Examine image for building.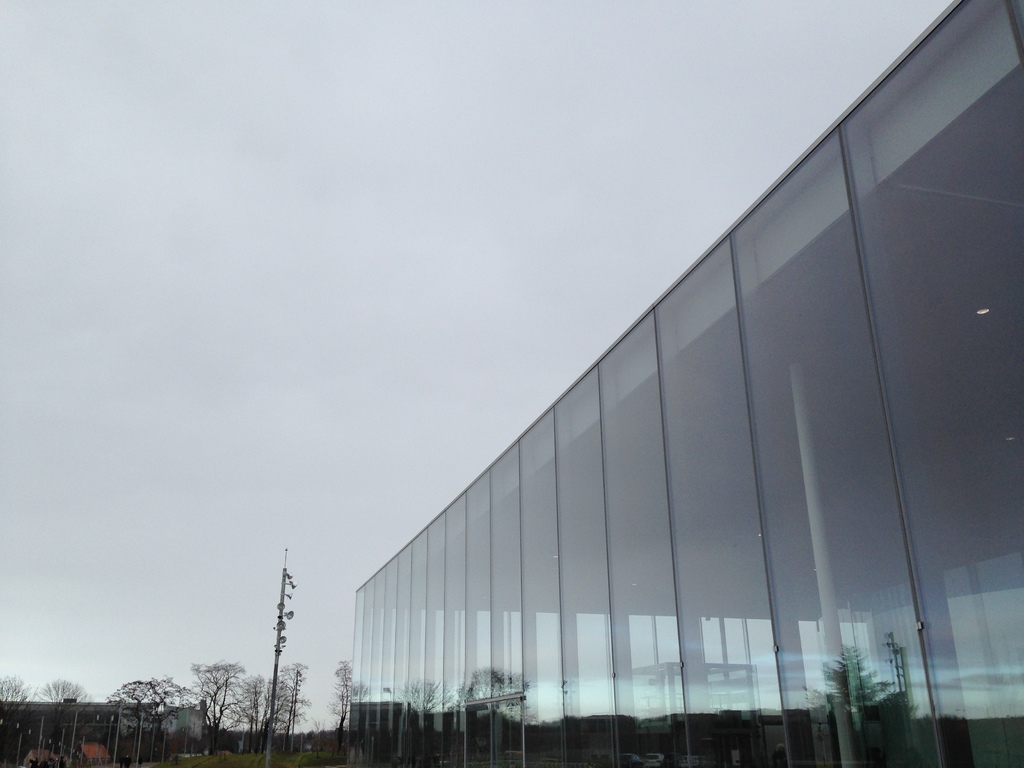
Examination result: region(350, 0, 1023, 767).
